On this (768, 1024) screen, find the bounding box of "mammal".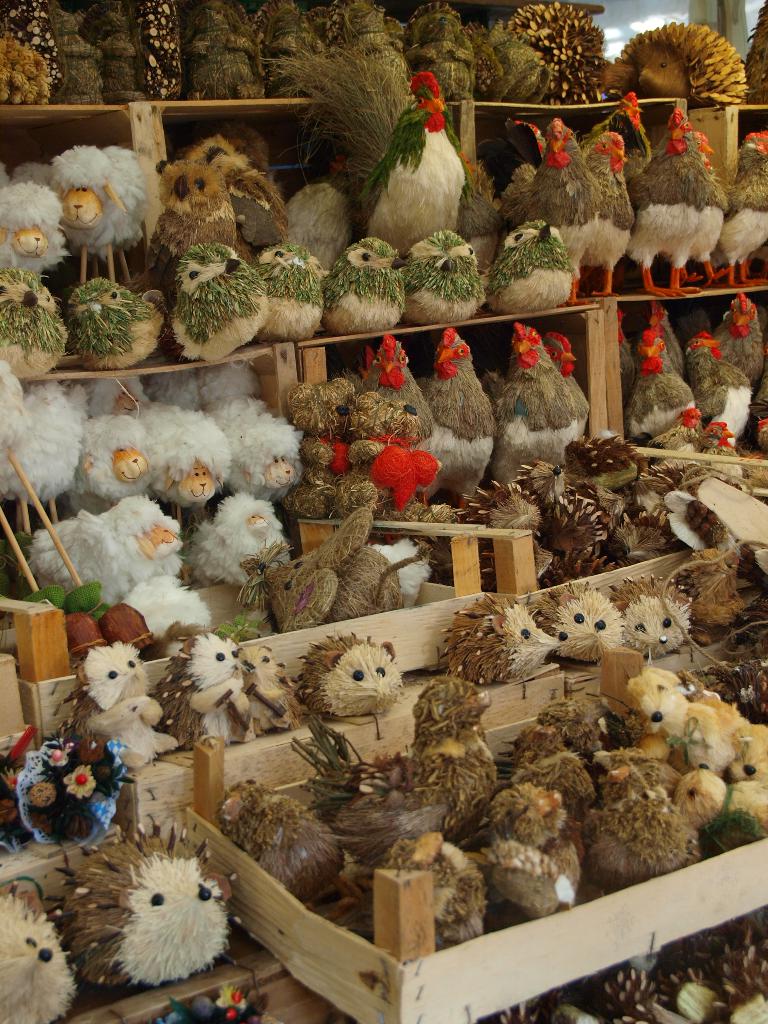
Bounding box: bbox(45, 148, 139, 281).
